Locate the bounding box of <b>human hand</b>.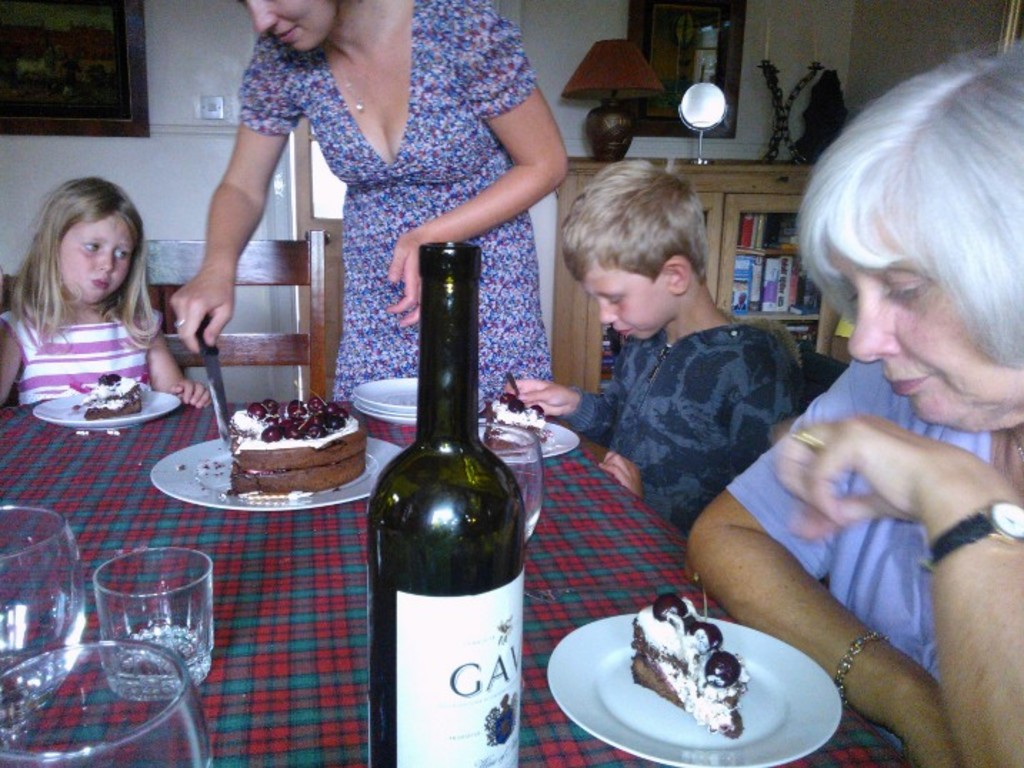
Bounding box: (903,698,973,767).
